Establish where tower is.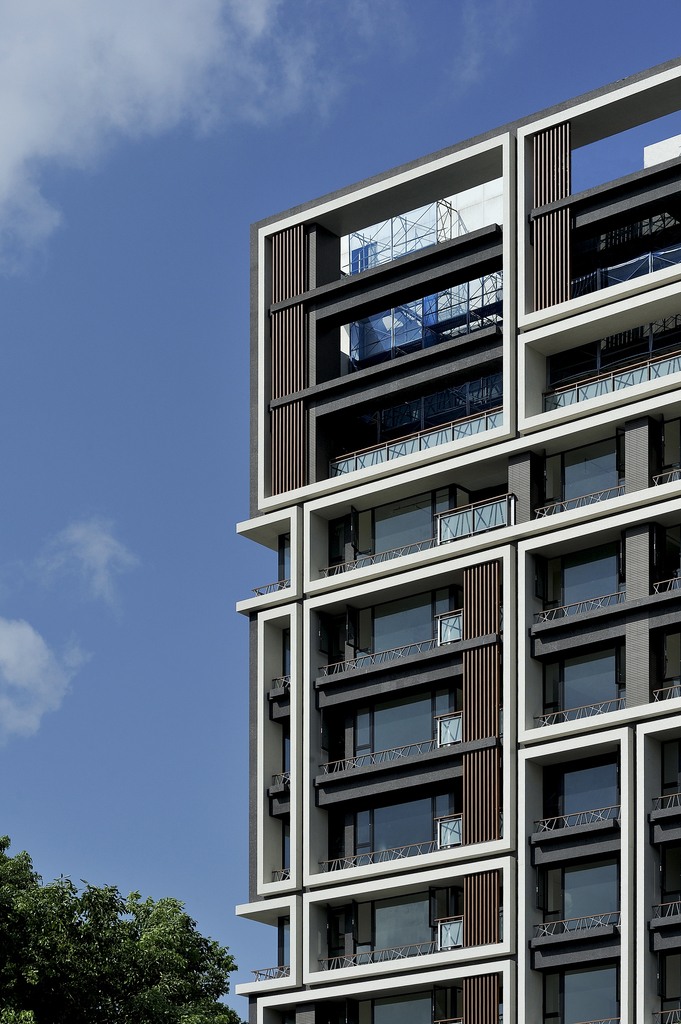
Established at (x1=237, y1=60, x2=680, y2=1023).
